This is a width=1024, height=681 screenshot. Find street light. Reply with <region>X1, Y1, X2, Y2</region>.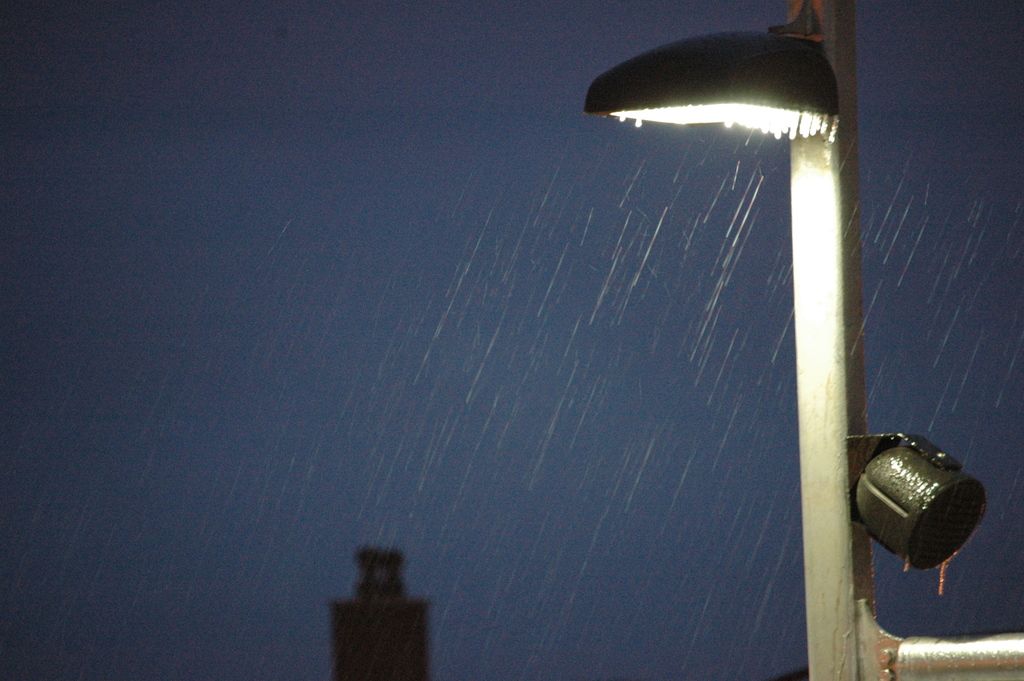
<region>451, 6, 893, 680</region>.
